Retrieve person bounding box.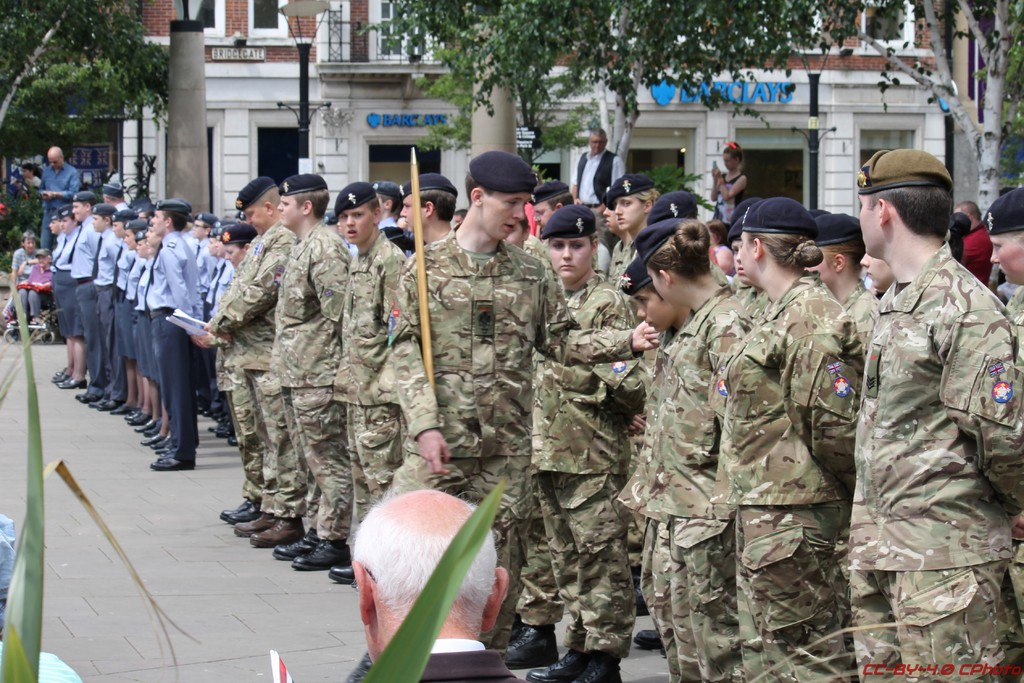
Bounding box: 202 221 252 454.
